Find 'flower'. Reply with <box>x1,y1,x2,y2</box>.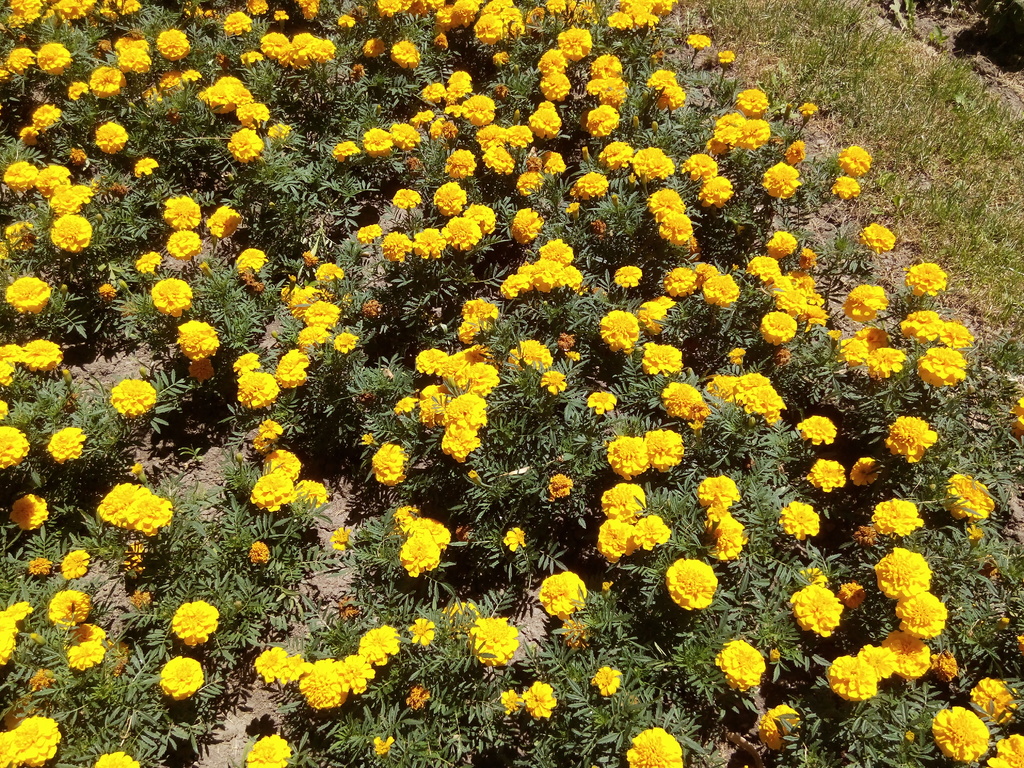
<box>473,618,515,669</box>.
